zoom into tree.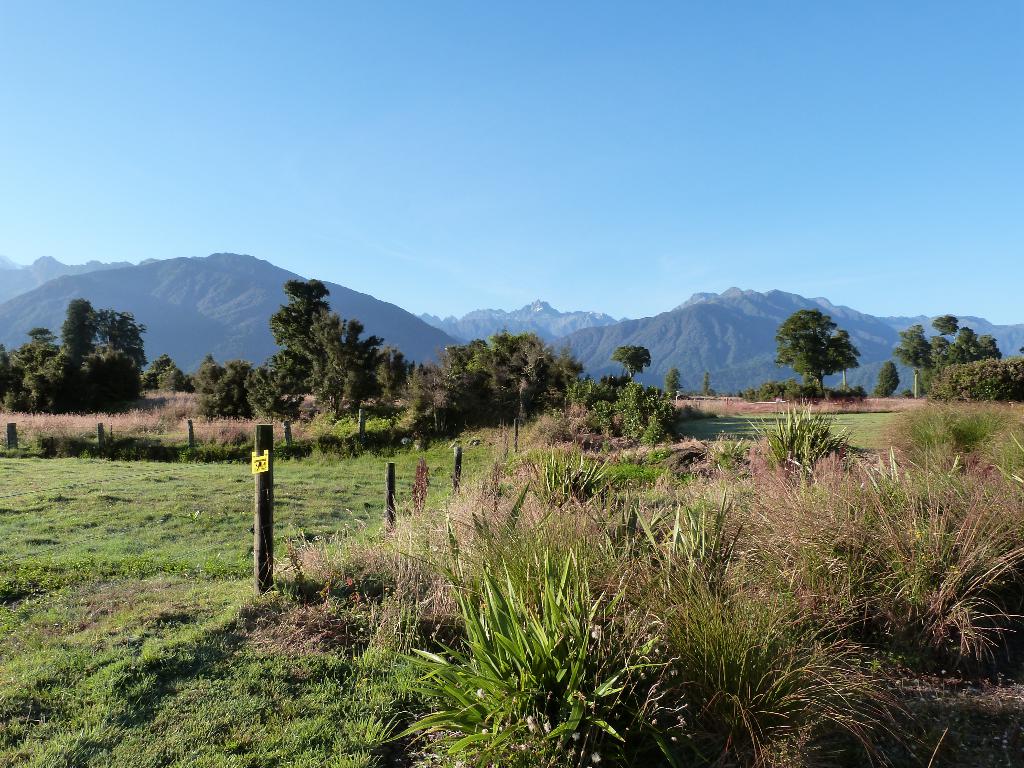
Zoom target: 895:315:1006:388.
